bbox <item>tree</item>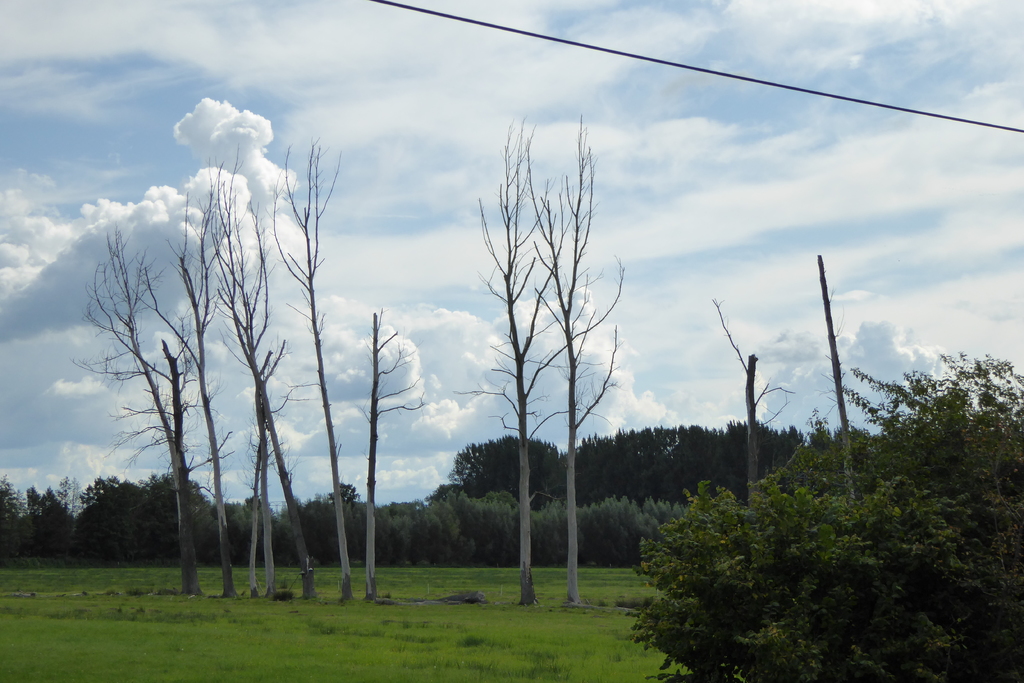
{"x1": 706, "y1": 293, "x2": 801, "y2": 508}
